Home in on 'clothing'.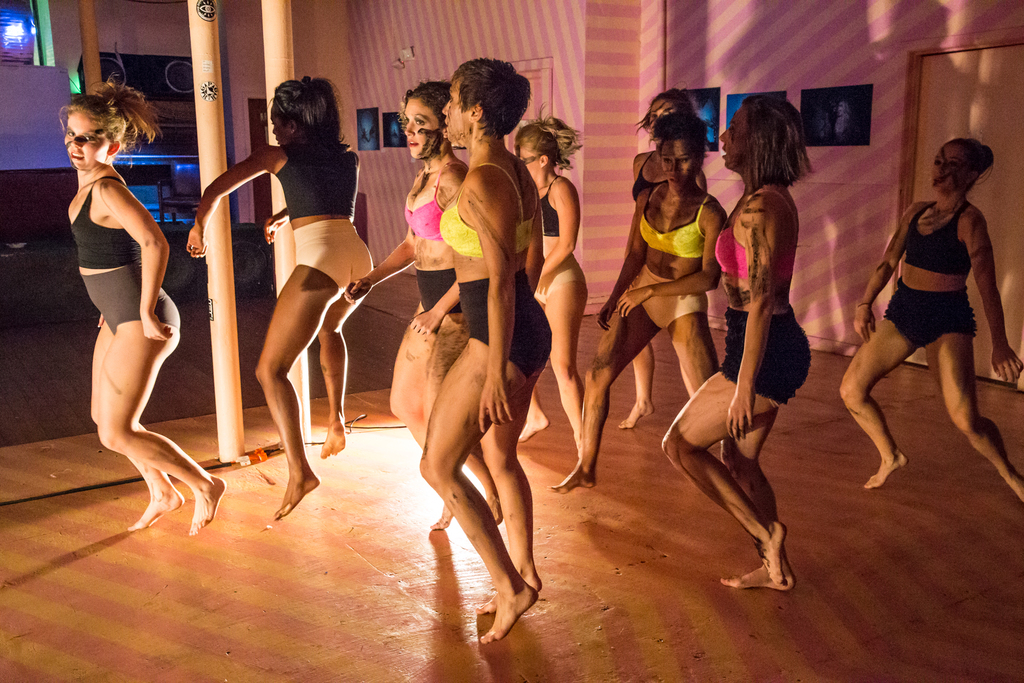
Homed in at (625,256,716,337).
